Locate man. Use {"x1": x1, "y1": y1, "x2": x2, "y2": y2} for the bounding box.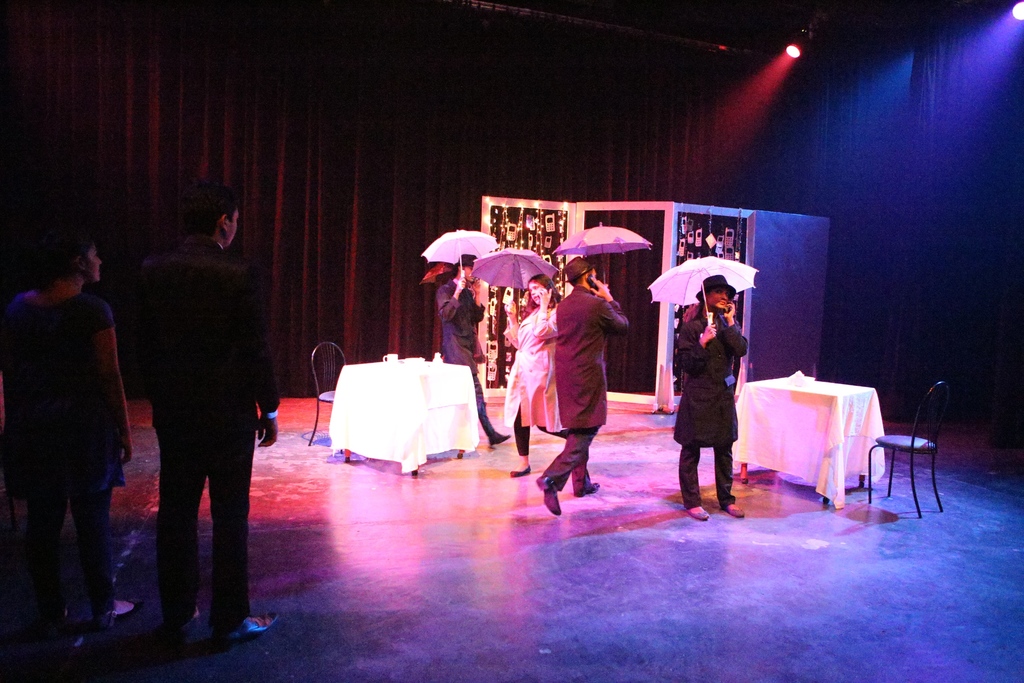
{"x1": 120, "y1": 185, "x2": 284, "y2": 638}.
